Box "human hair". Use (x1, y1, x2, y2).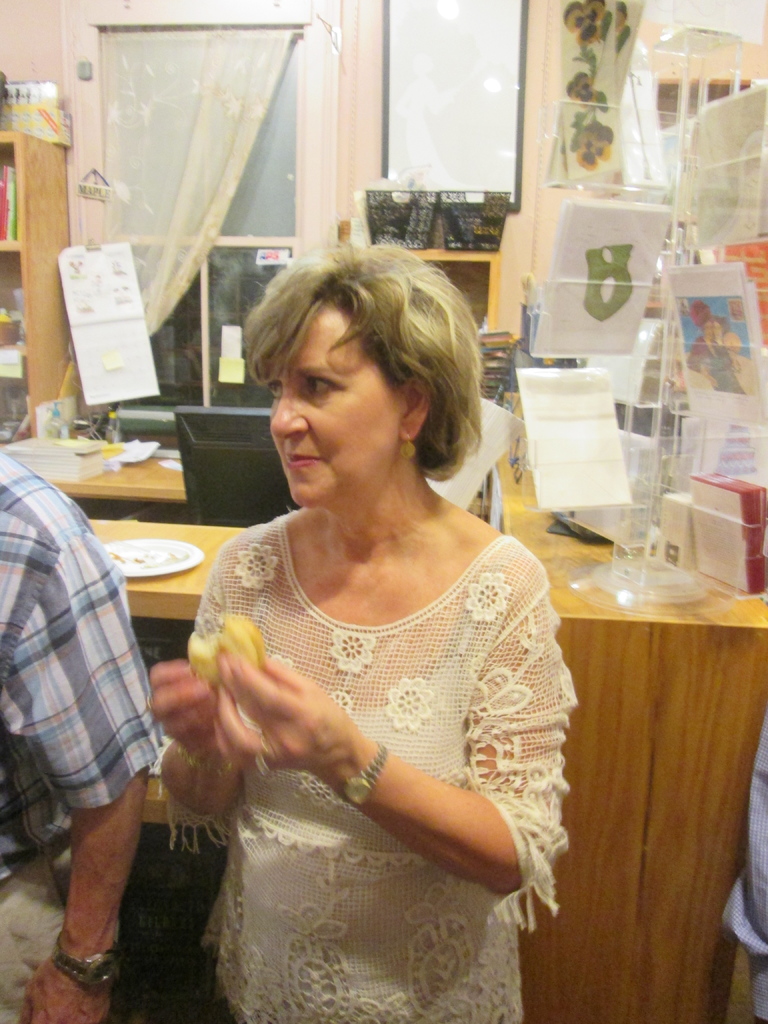
(237, 228, 488, 506).
